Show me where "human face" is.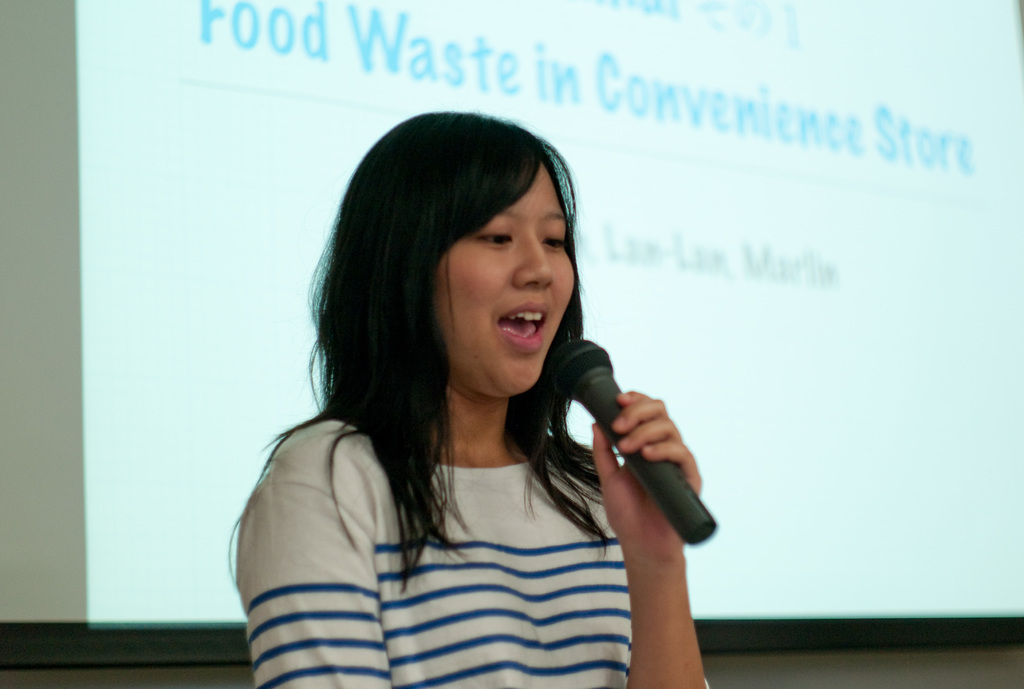
"human face" is at (left=426, top=154, right=573, bottom=398).
